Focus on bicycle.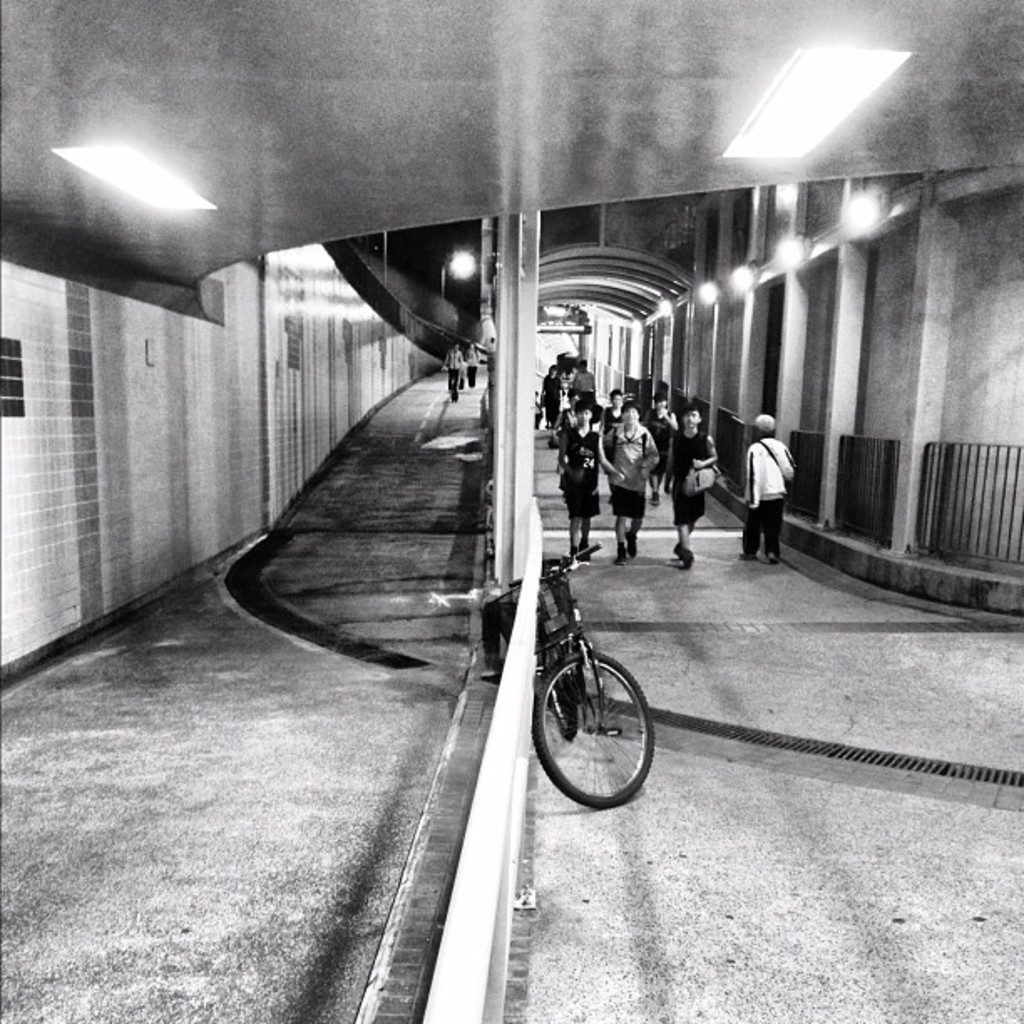
Focused at x1=539, y1=545, x2=668, y2=822.
